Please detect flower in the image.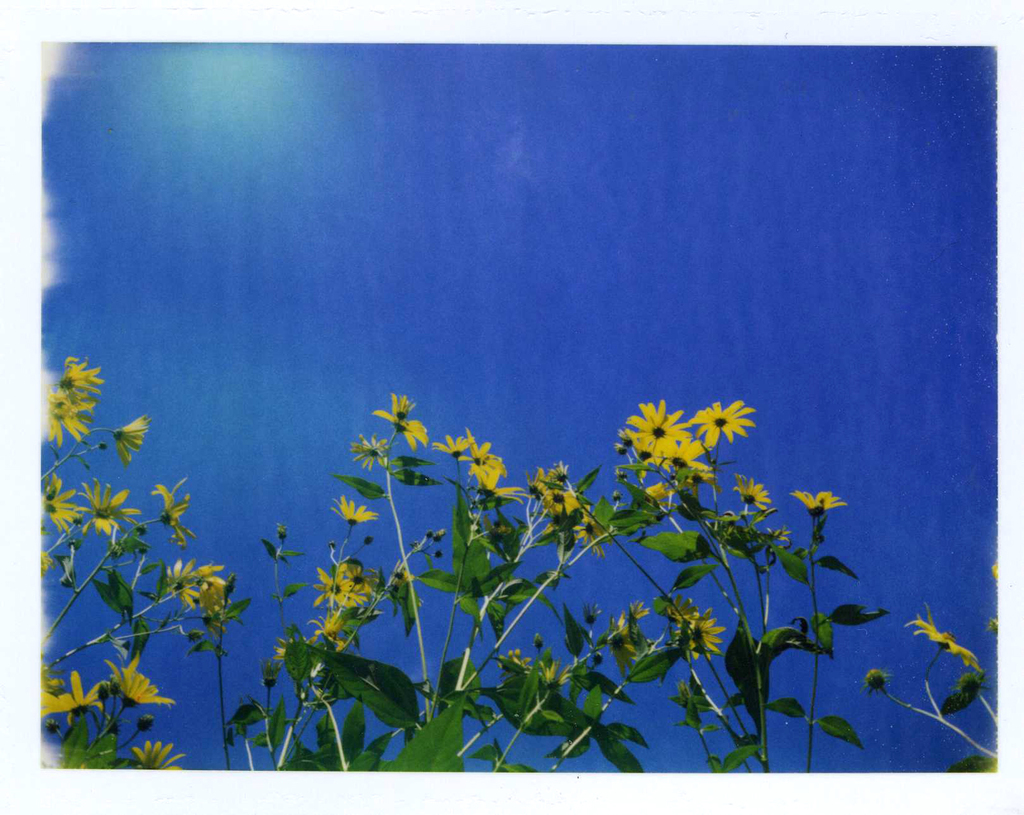
[left=688, top=401, right=754, bottom=452].
